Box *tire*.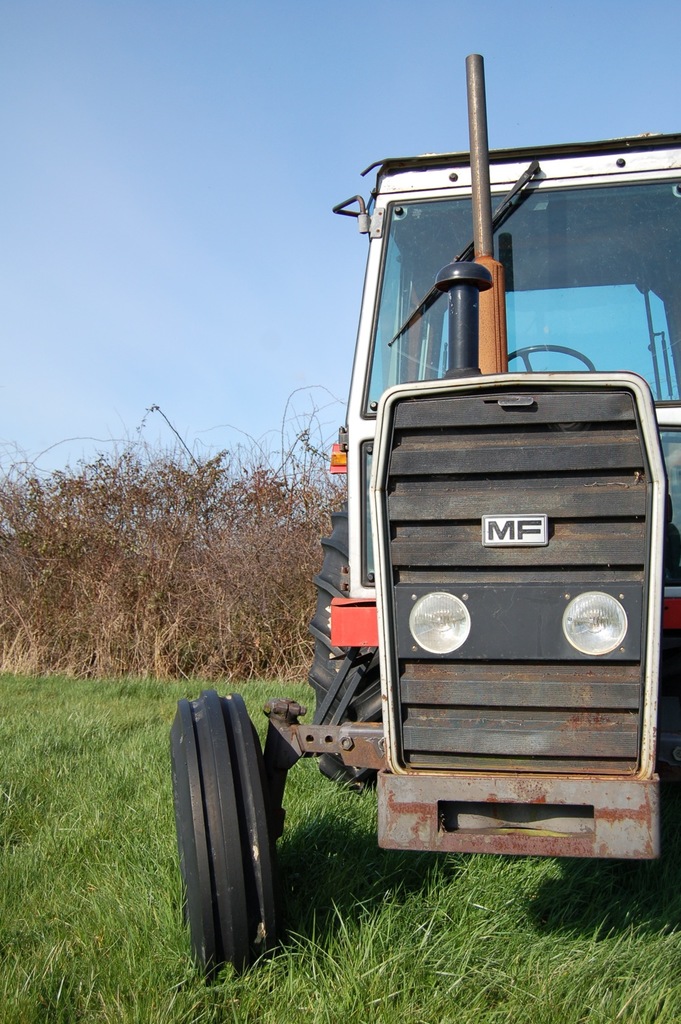
rect(309, 494, 386, 795).
